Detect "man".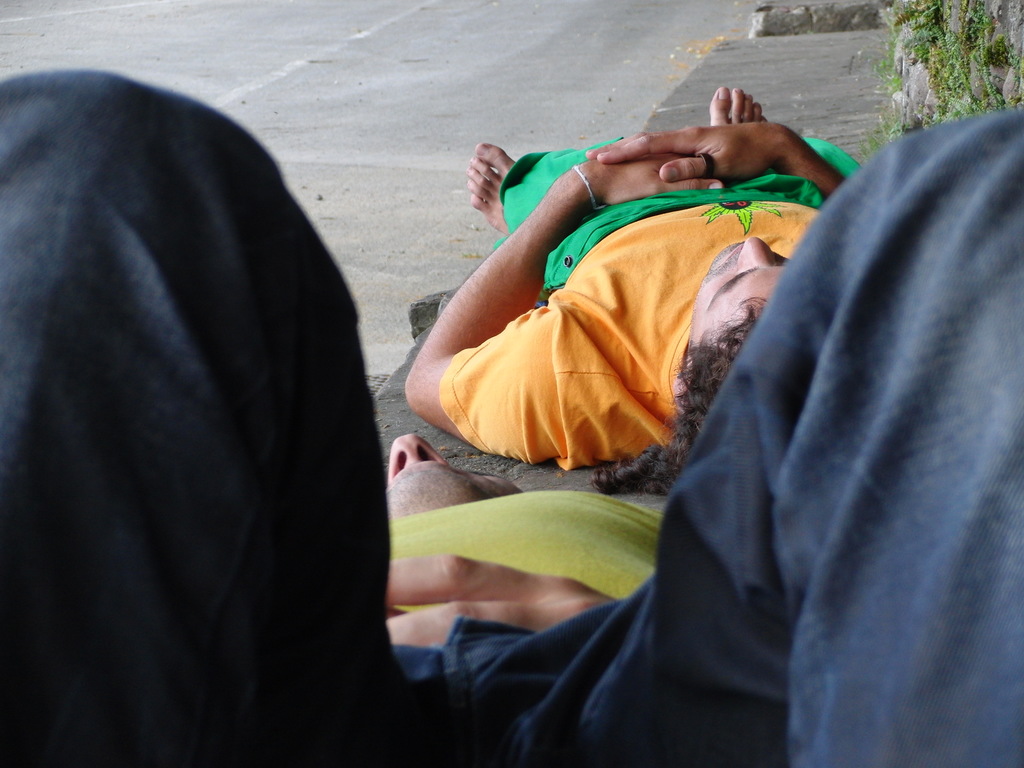
Detected at [381,431,669,651].
